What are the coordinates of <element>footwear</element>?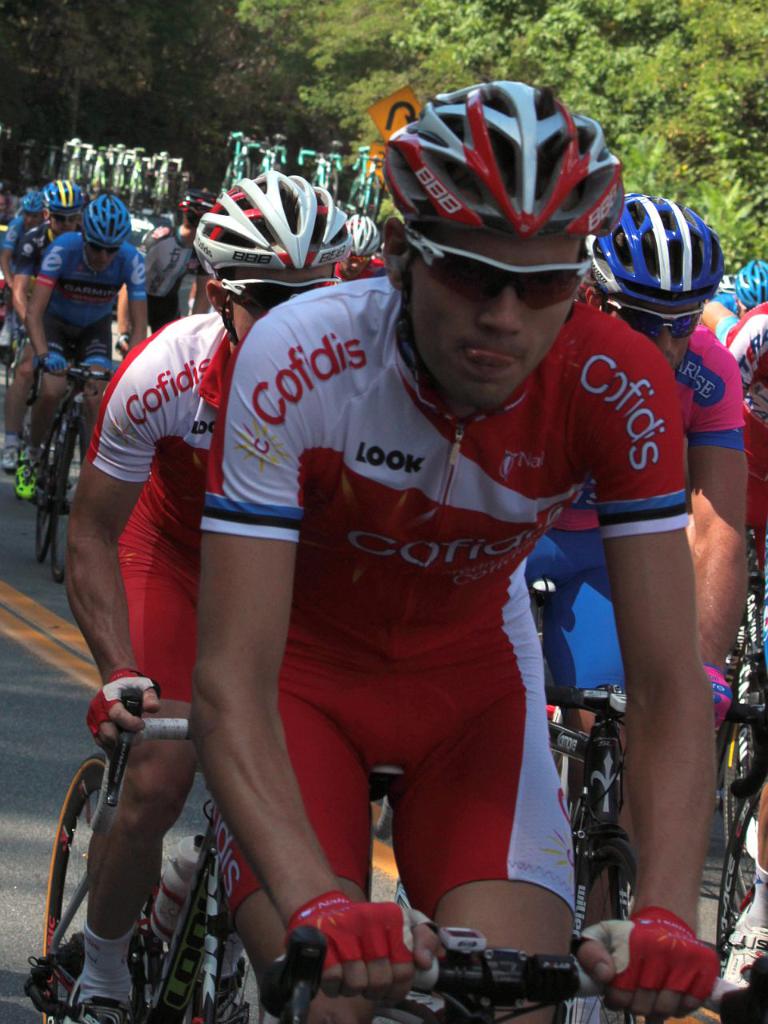
bbox=[14, 450, 30, 498].
